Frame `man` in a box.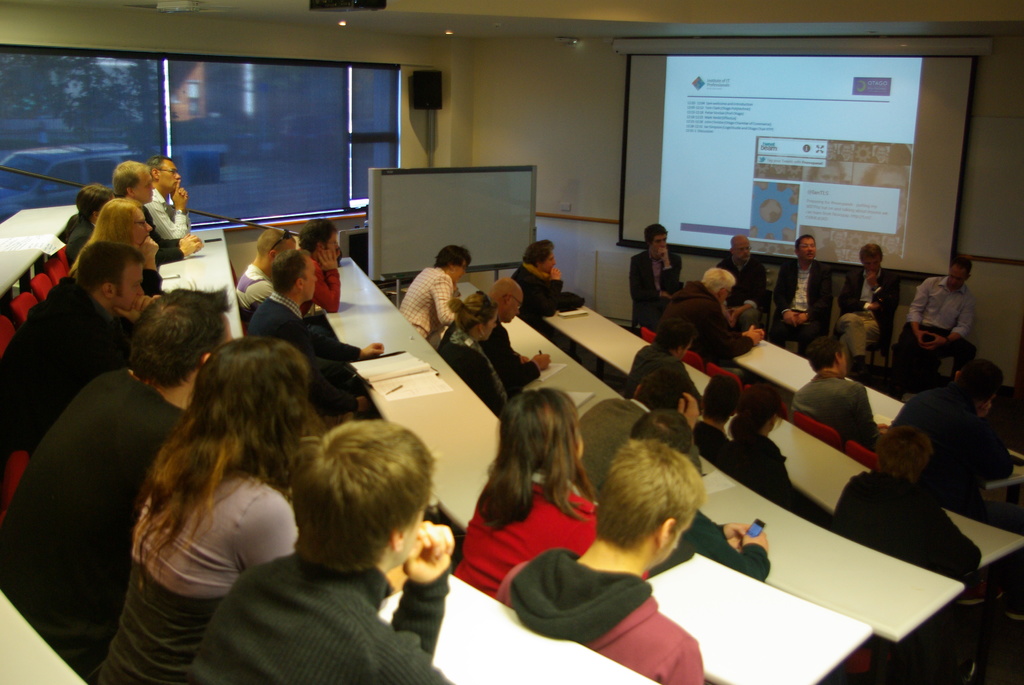
(708, 235, 767, 326).
